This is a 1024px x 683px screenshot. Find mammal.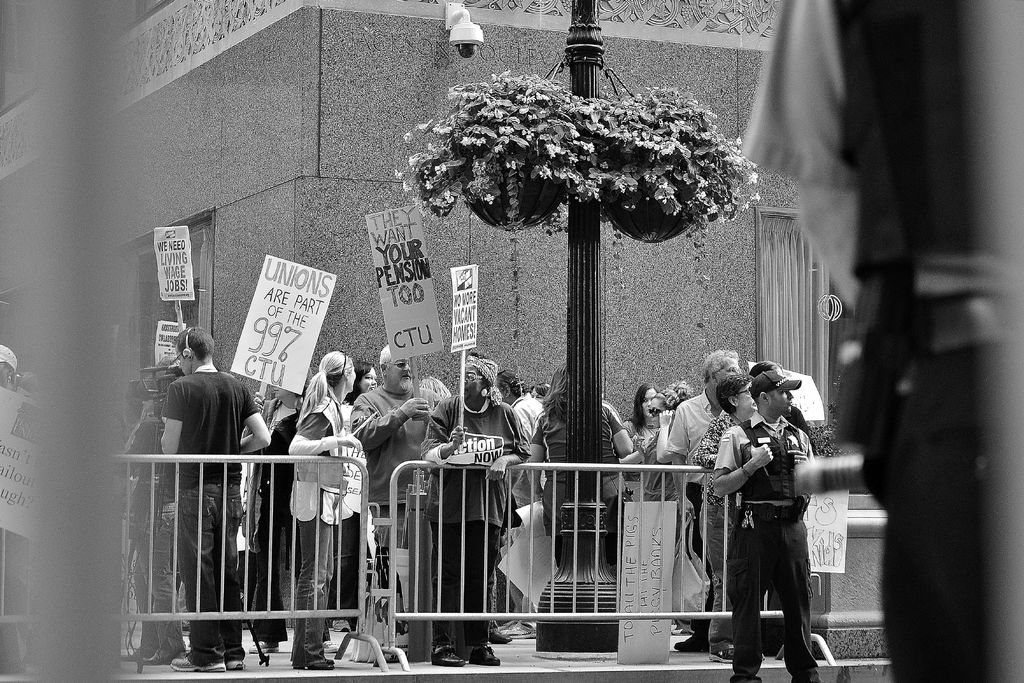
Bounding box: 620/384/661/456.
